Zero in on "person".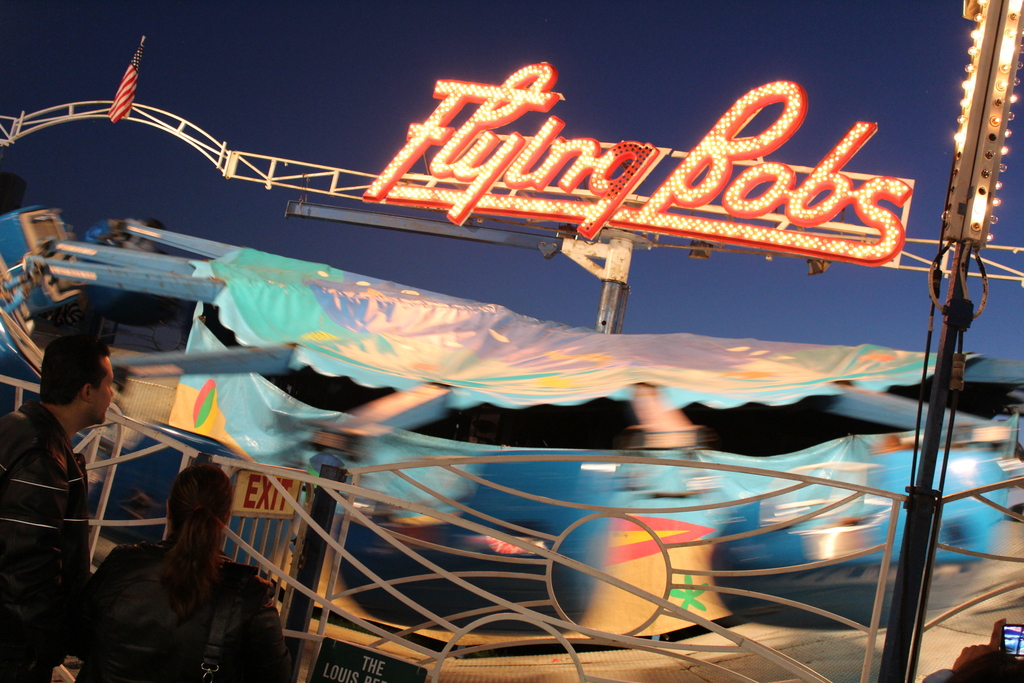
Zeroed in: <bbox>0, 331, 120, 682</bbox>.
